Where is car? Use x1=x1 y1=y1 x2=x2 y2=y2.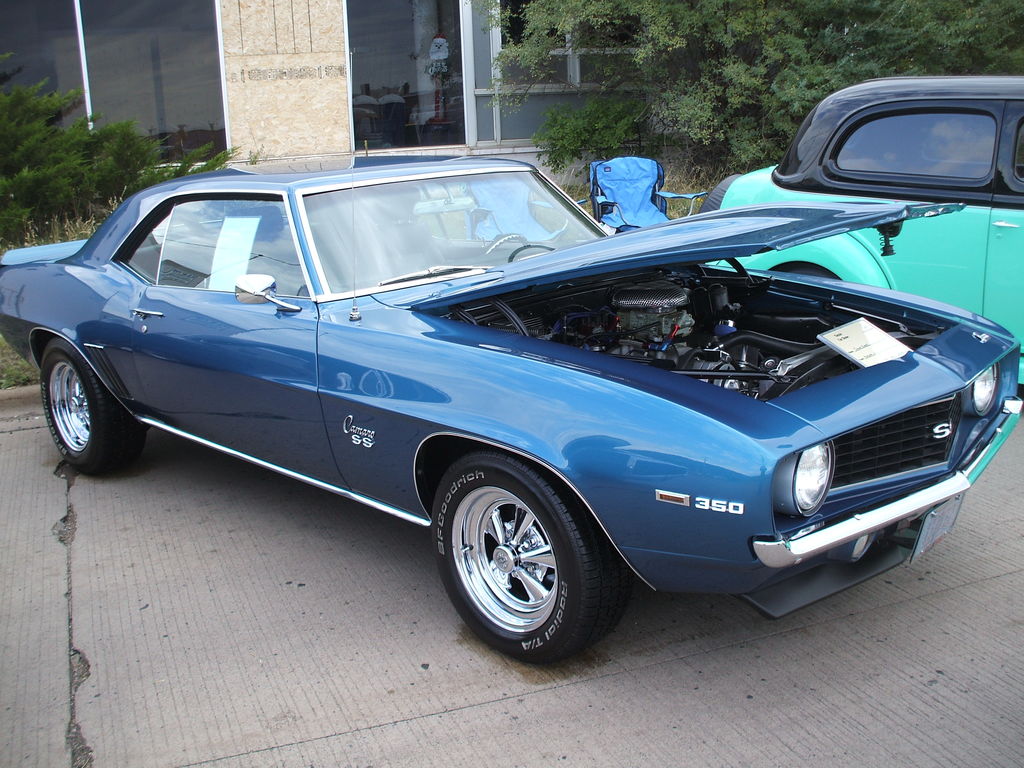
x1=0 y1=53 x2=1022 y2=661.
